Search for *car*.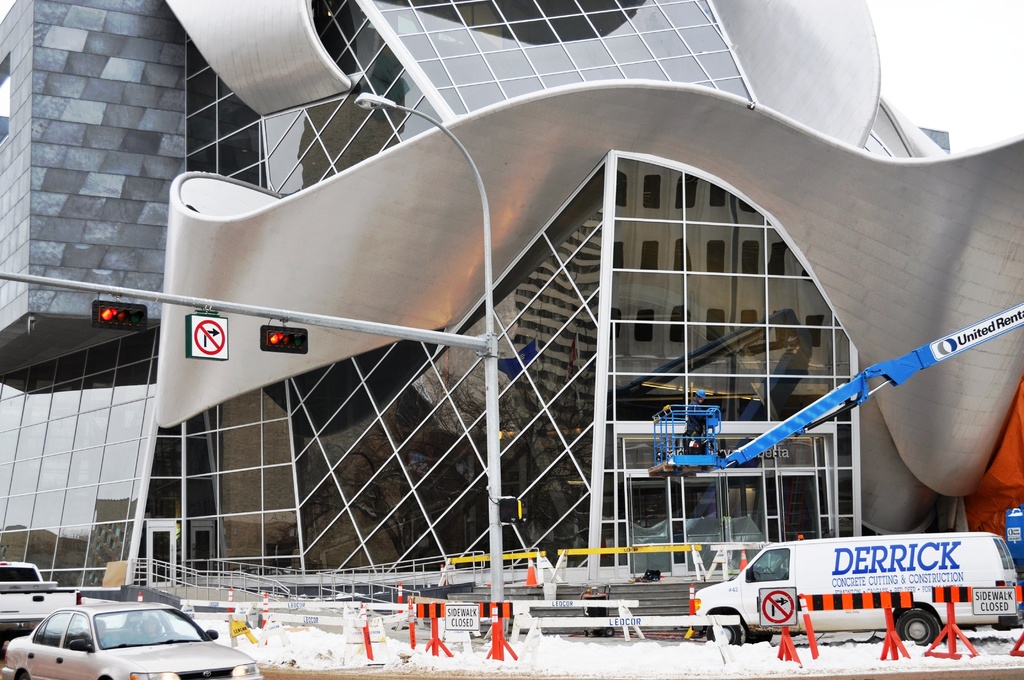
Found at (0,599,264,679).
